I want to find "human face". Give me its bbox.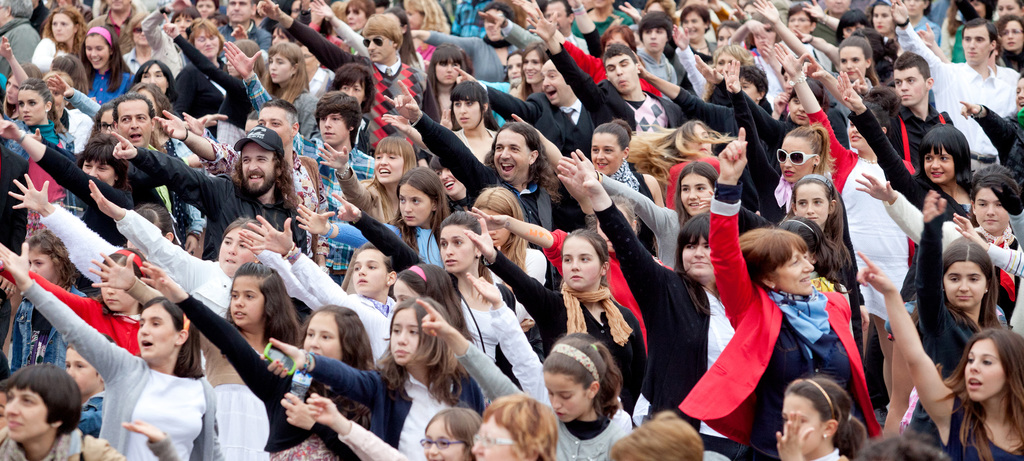
bbox(585, 0, 611, 10).
